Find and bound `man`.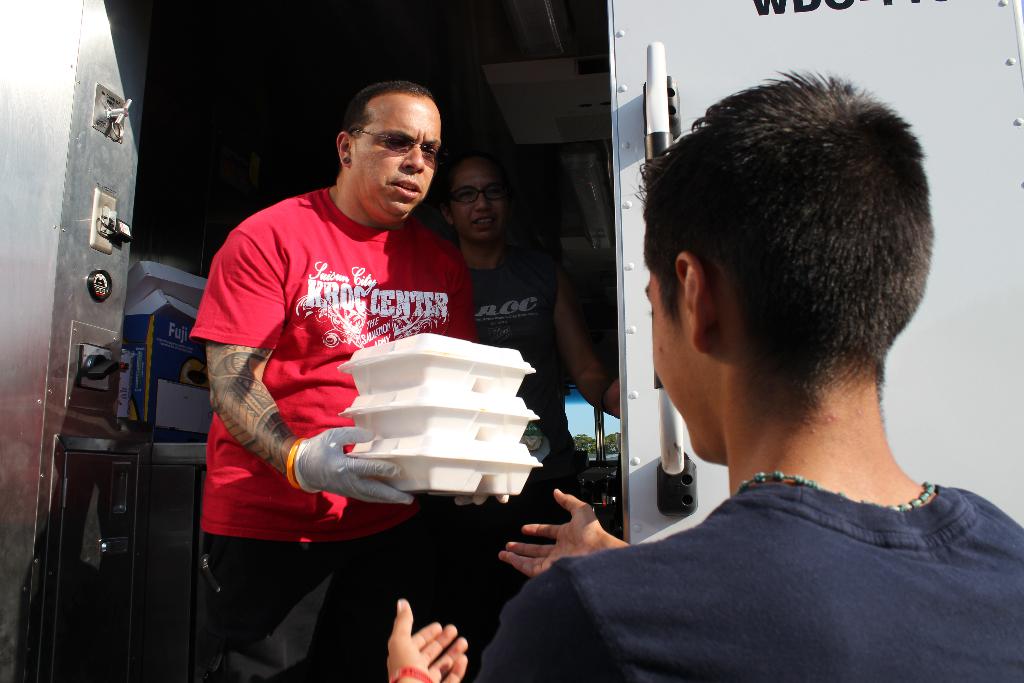
Bound: x1=384 y1=69 x2=1023 y2=682.
